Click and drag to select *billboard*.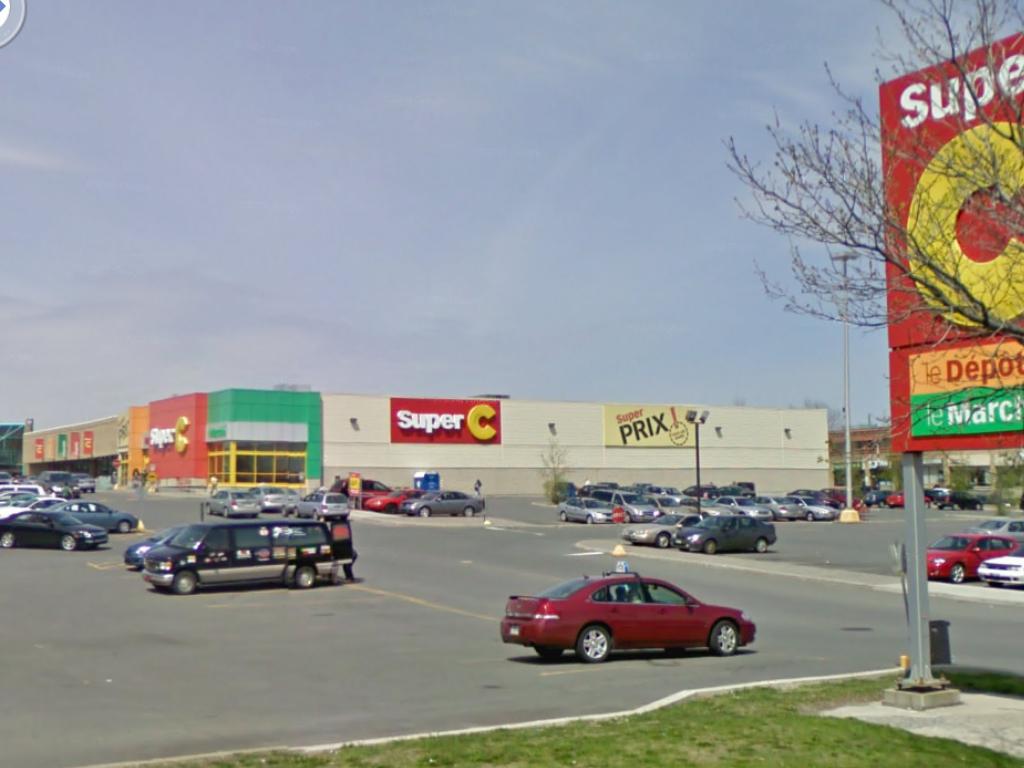
Selection: (left=391, top=402, right=502, bottom=445).
